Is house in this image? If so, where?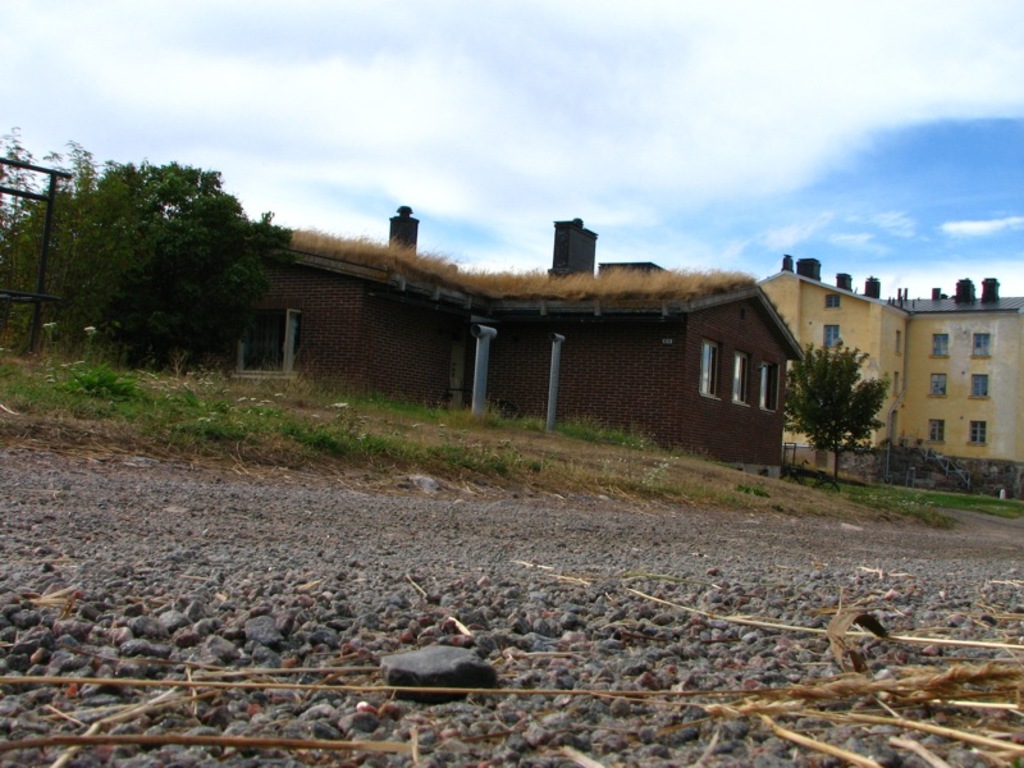
Yes, at <bbox>168, 206, 808, 483</bbox>.
